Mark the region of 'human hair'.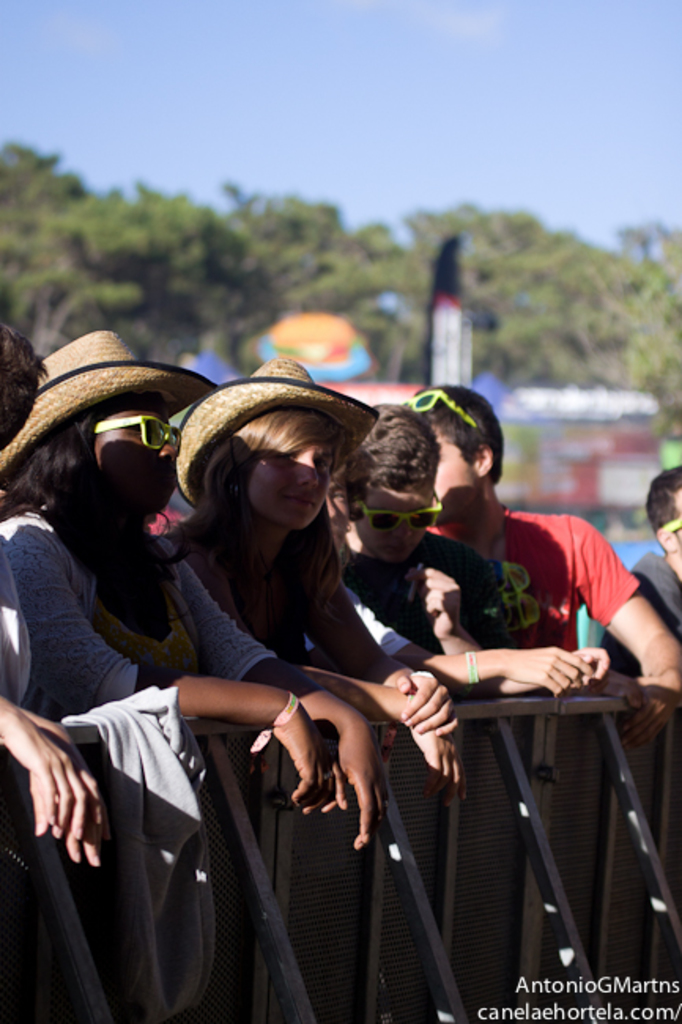
Region: {"x1": 331, "y1": 399, "x2": 439, "y2": 528}.
